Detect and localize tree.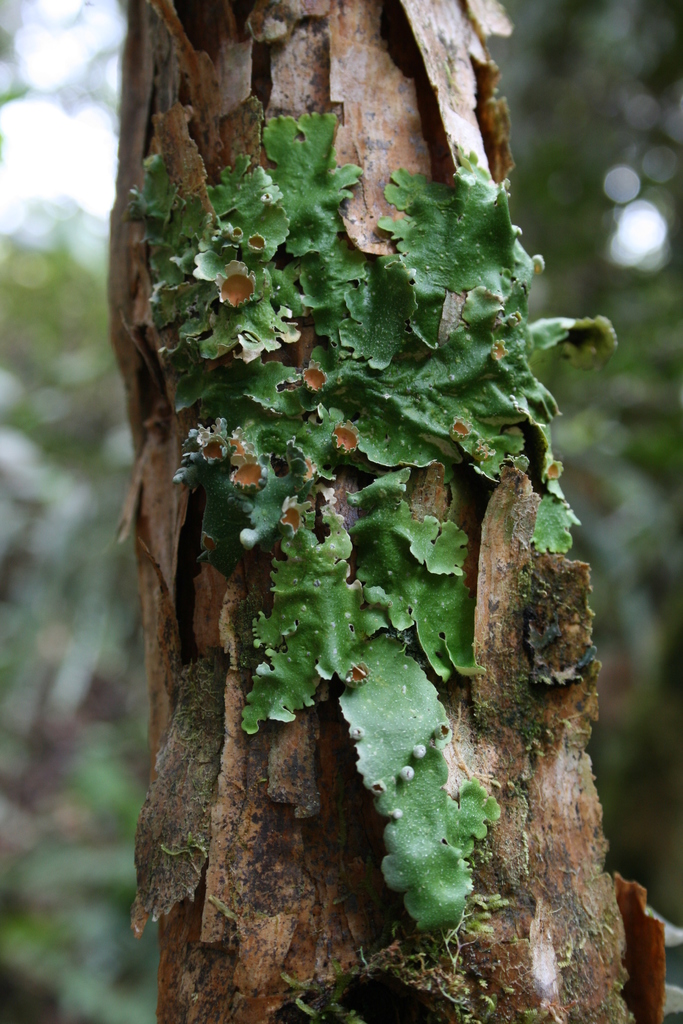
Localized at select_region(104, 0, 652, 1023).
